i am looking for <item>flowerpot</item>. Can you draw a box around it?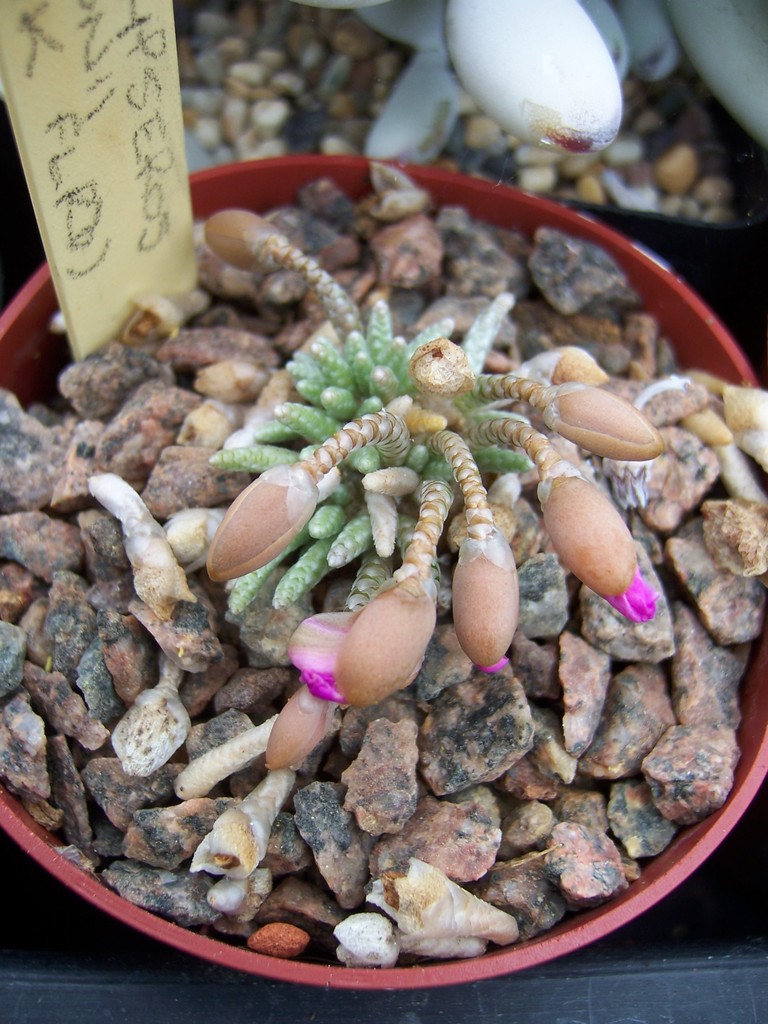
Sure, the bounding box is 38,190,767,949.
